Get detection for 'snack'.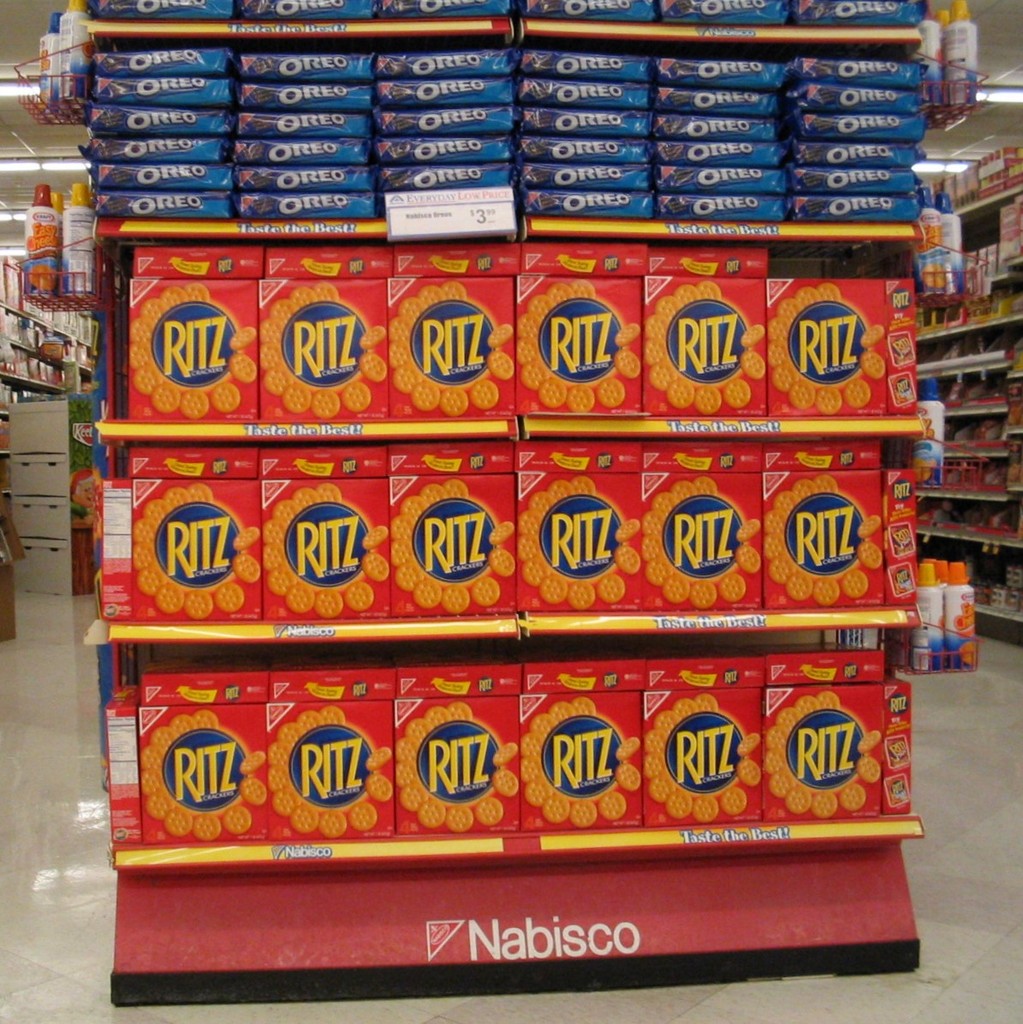
Detection: l=489, t=546, r=514, b=576.
